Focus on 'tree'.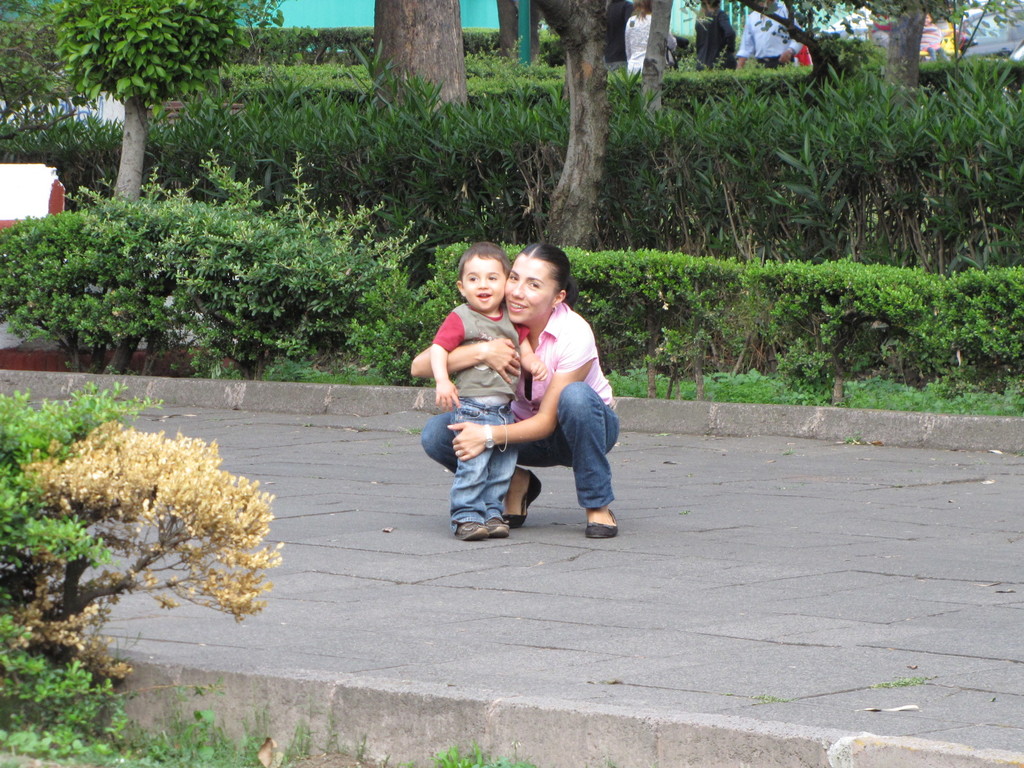
Focused at <box>359,0,468,104</box>.
